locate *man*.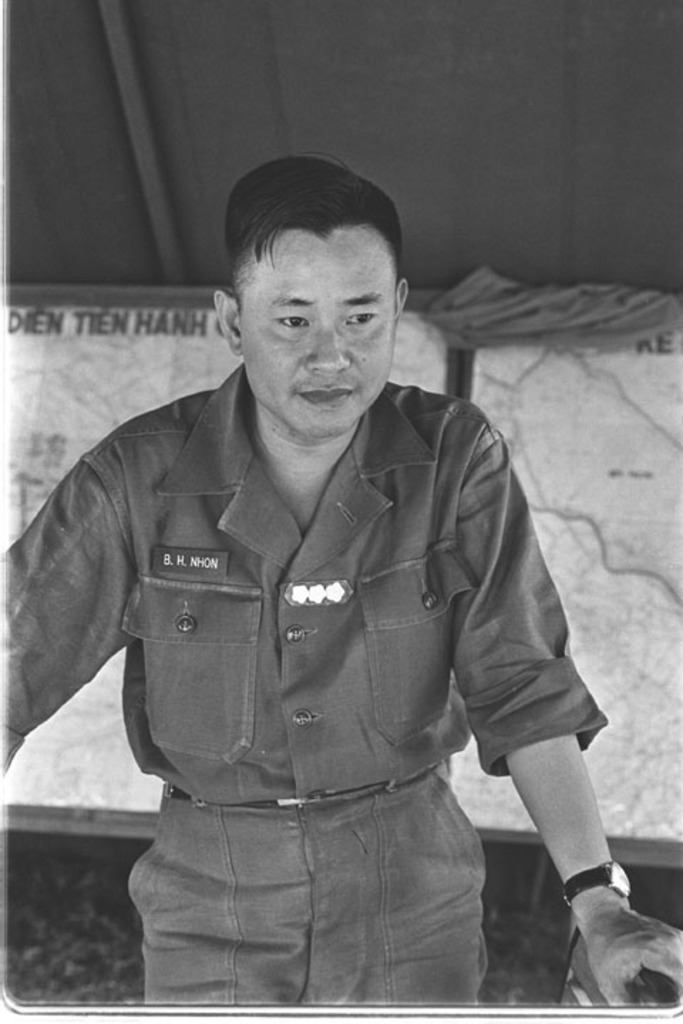
Bounding box: {"x1": 0, "y1": 152, "x2": 682, "y2": 1015}.
